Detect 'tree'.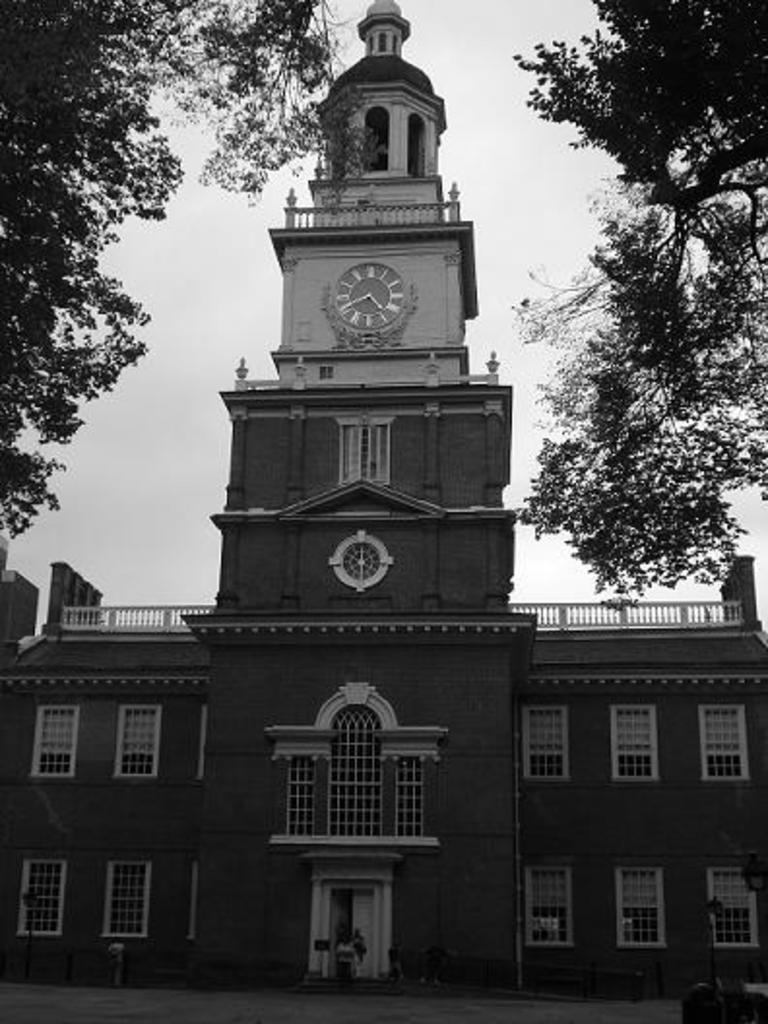
Detected at <region>0, 0, 394, 560</region>.
